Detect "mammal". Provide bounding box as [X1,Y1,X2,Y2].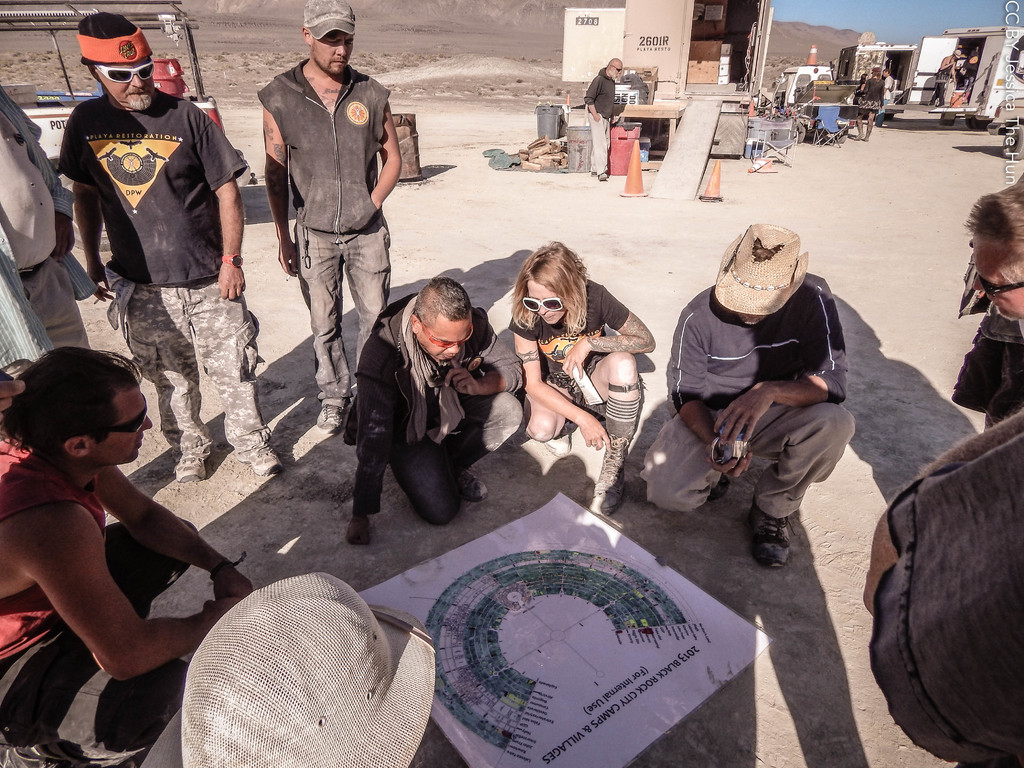
[0,79,97,367].
